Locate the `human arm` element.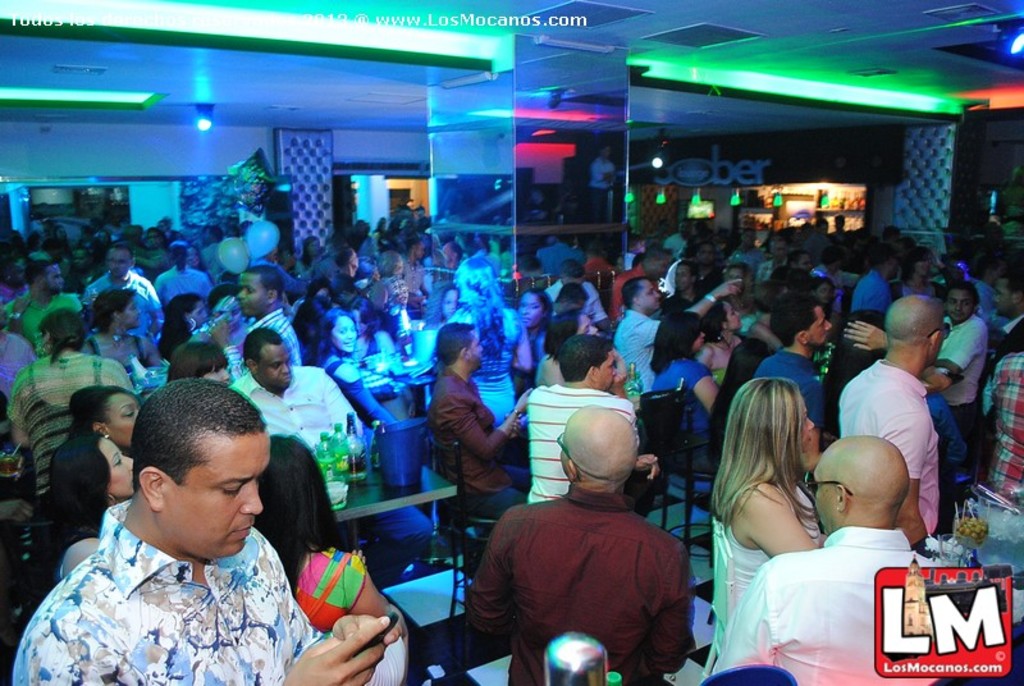
Element bbox: 335 360 397 431.
